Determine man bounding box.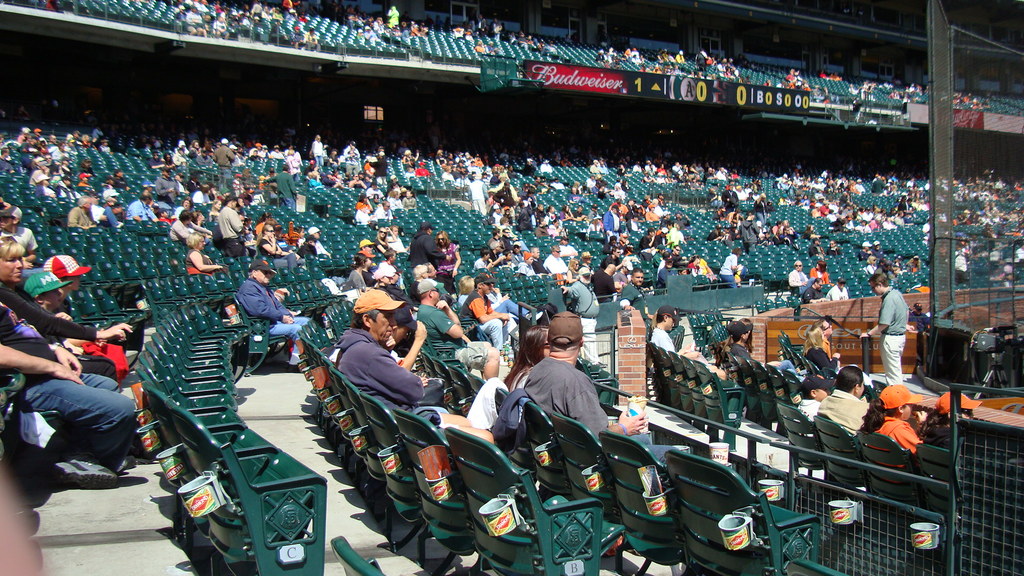
Determined: 251,138,264,156.
